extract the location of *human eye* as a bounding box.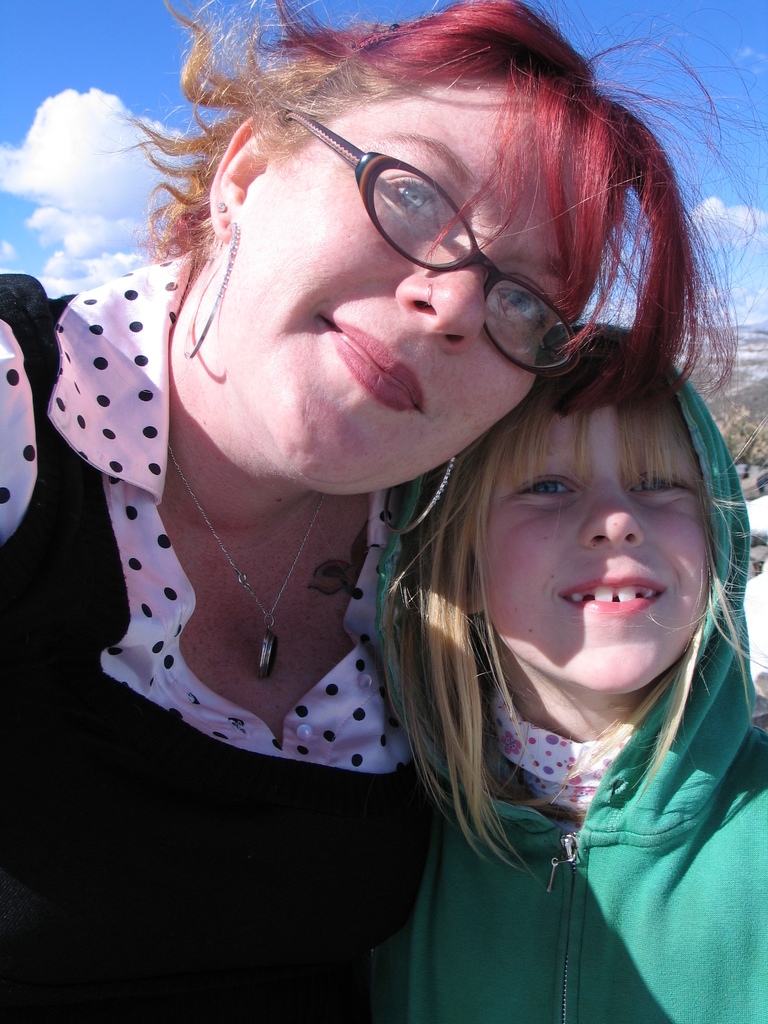
Rect(386, 175, 447, 235).
